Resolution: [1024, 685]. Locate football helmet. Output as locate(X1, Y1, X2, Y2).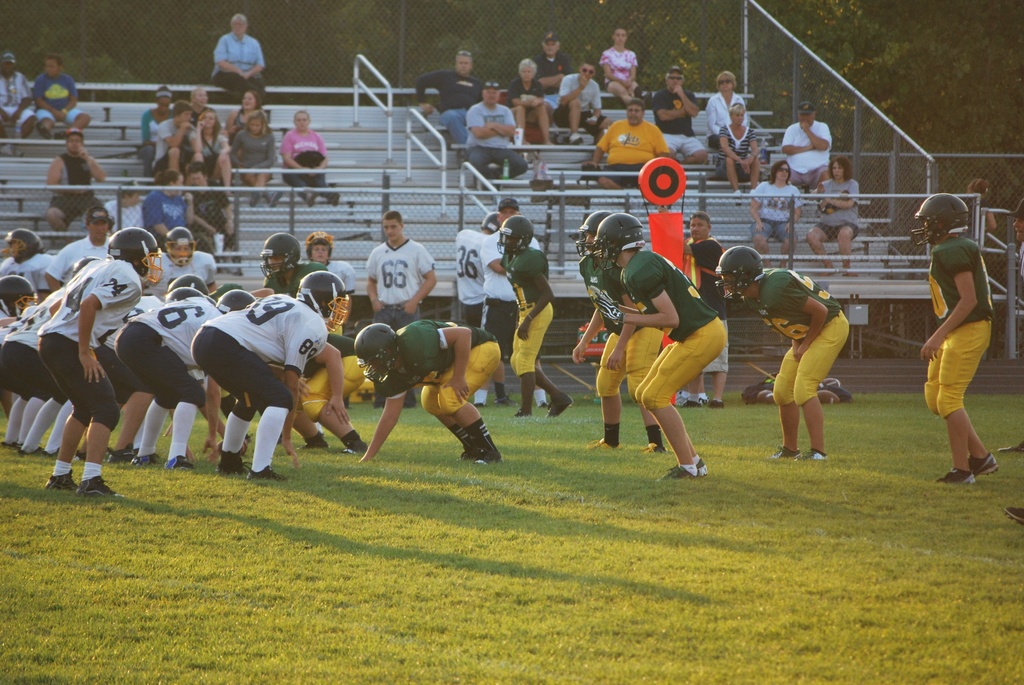
locate(714, 244, 765, 300).
